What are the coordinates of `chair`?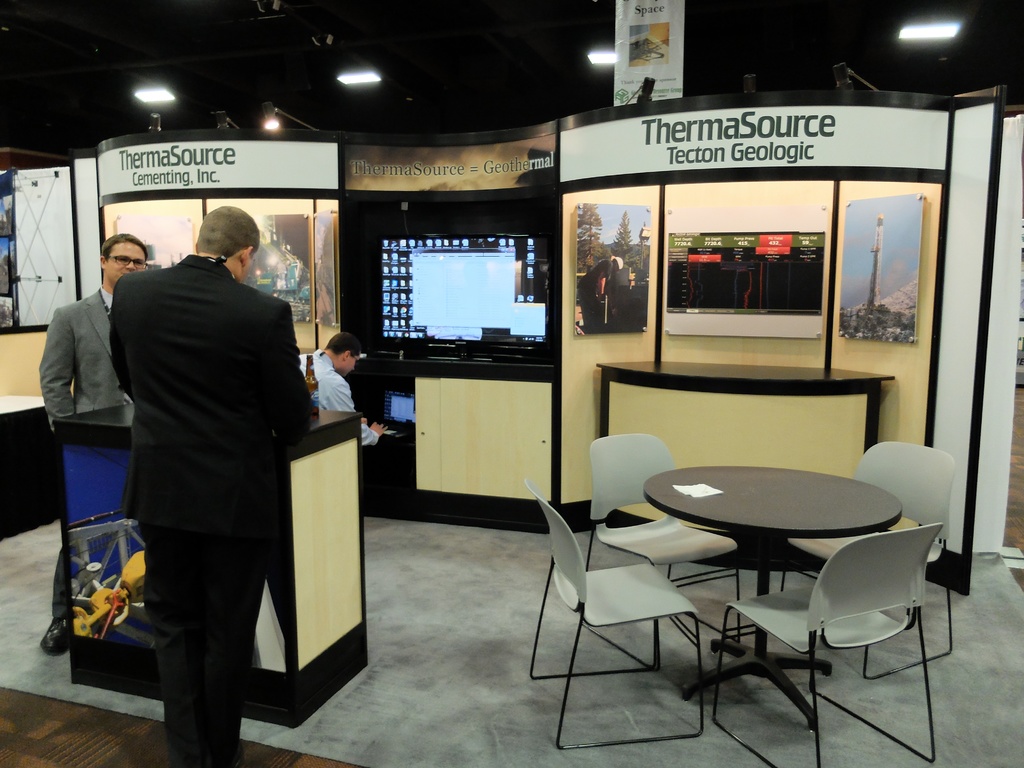
select_region(783, 442, 953, 682).
